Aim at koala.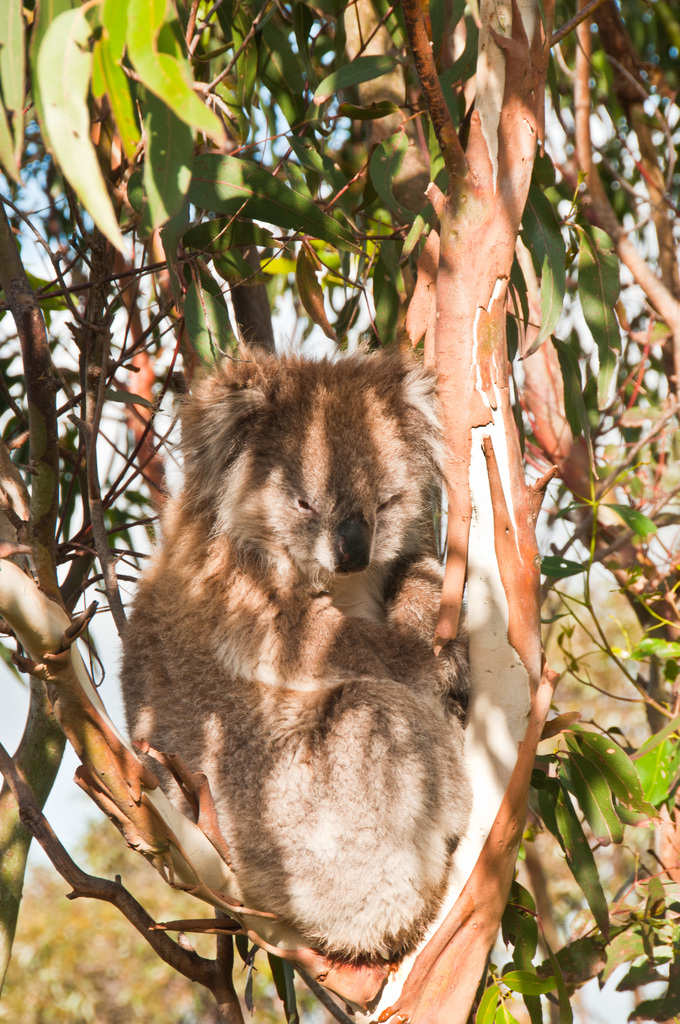
Aimed at Rect(113, 325, 474, 966).
